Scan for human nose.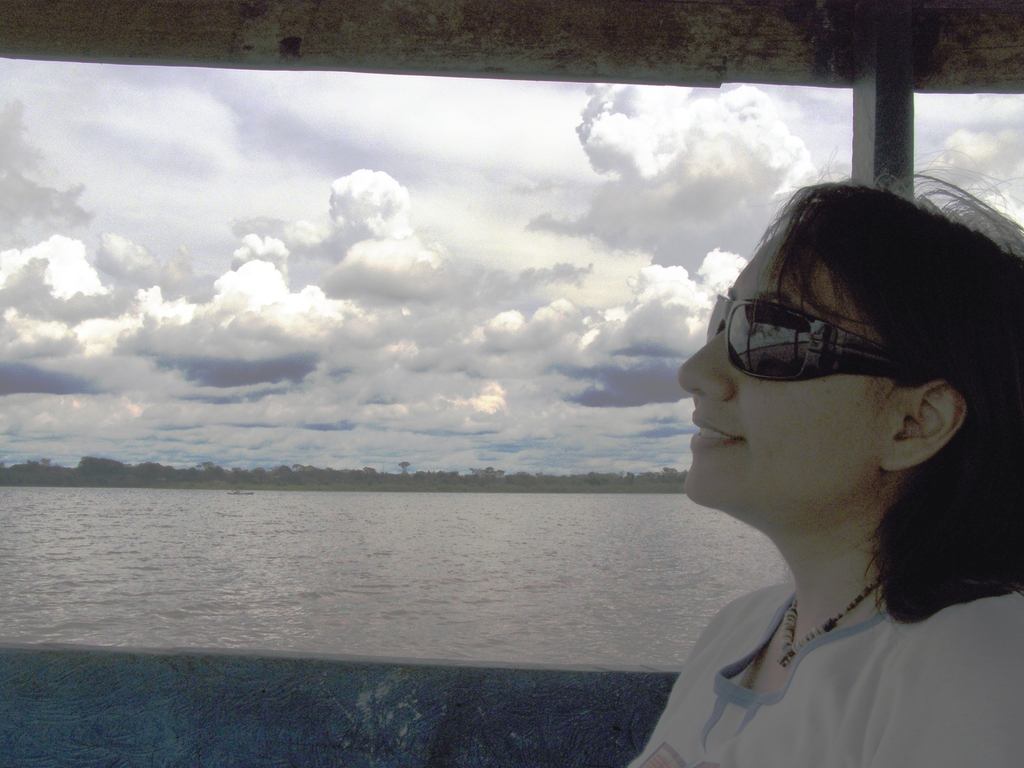
Scan result: 677:318:735:401.
